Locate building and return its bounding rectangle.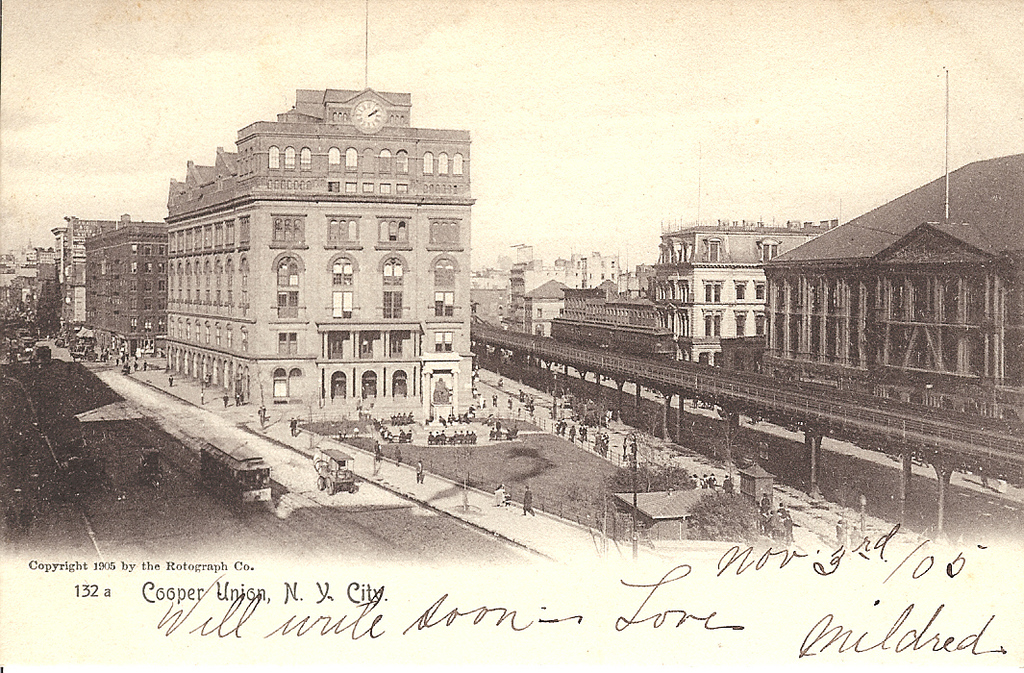
<region>168, 90, 478, 409</region>.
